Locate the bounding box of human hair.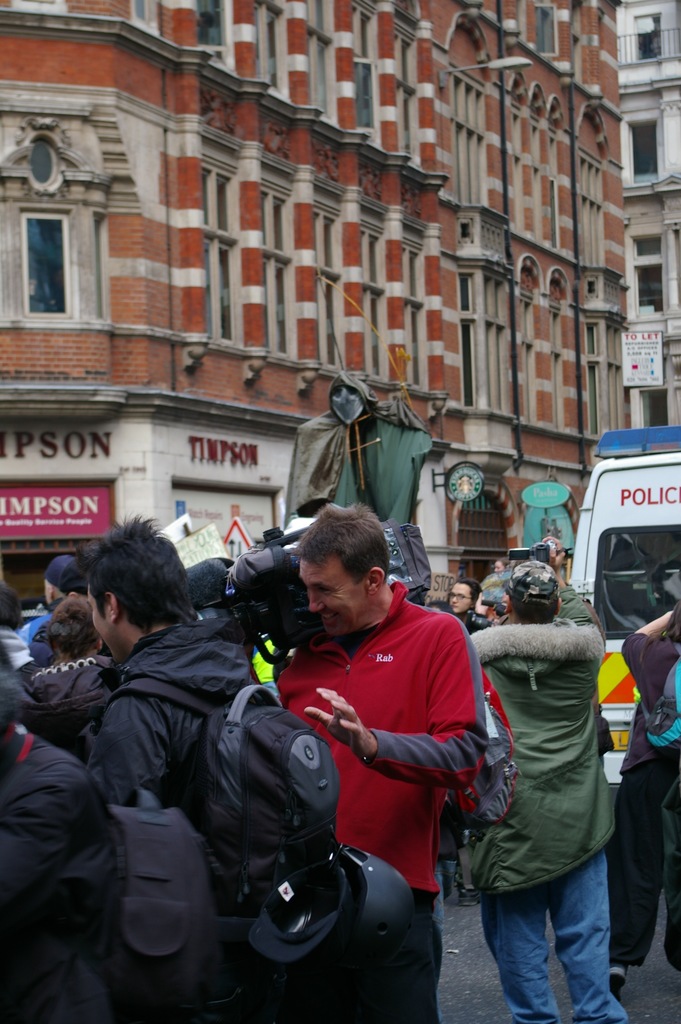
Bounding box: [left=639, top=600, right=680, bottom=666].
